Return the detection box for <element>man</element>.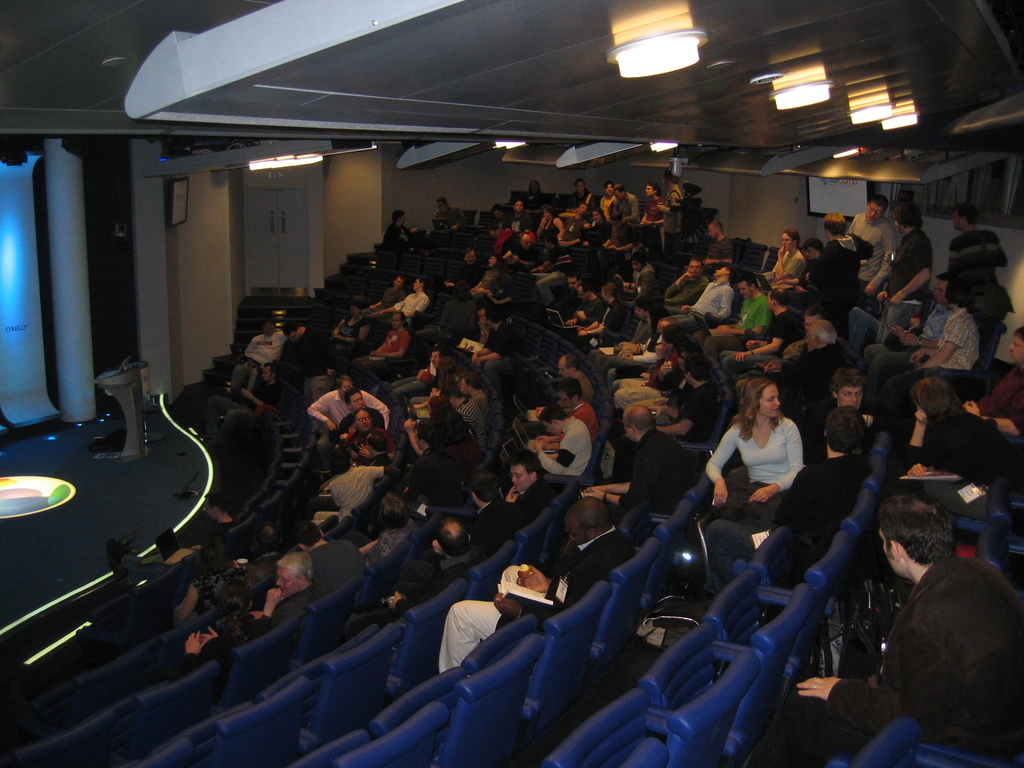
l=849, t=433, r=1000, b=767.
